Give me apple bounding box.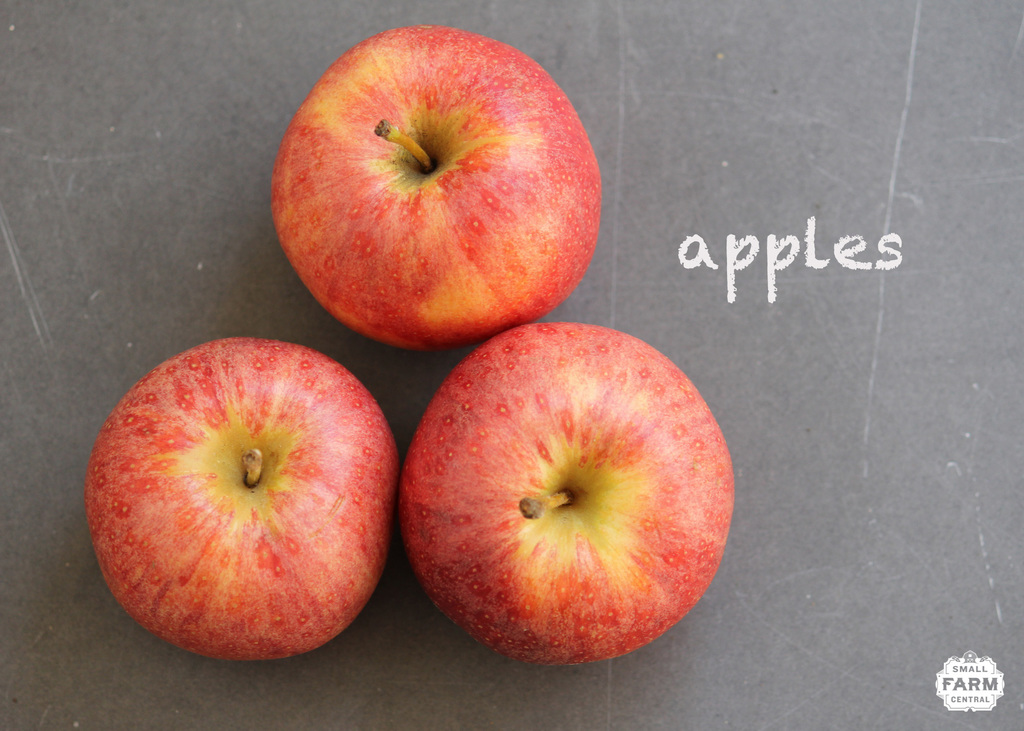
78,333,396,667.
